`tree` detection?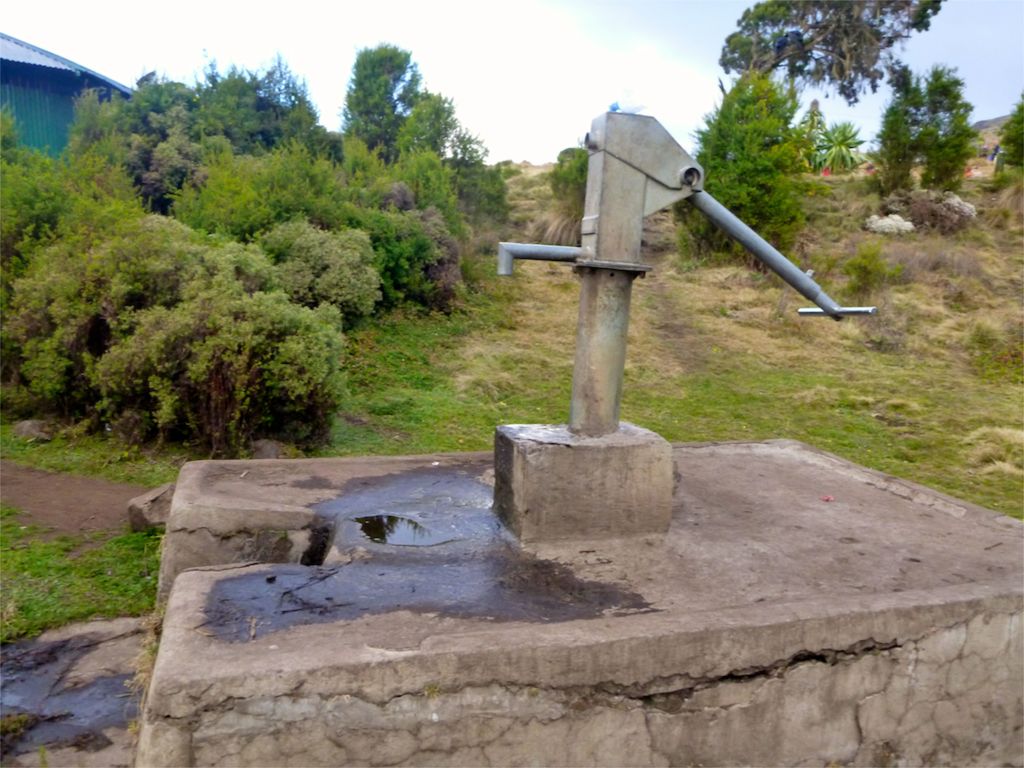
[860,58,991,239]
